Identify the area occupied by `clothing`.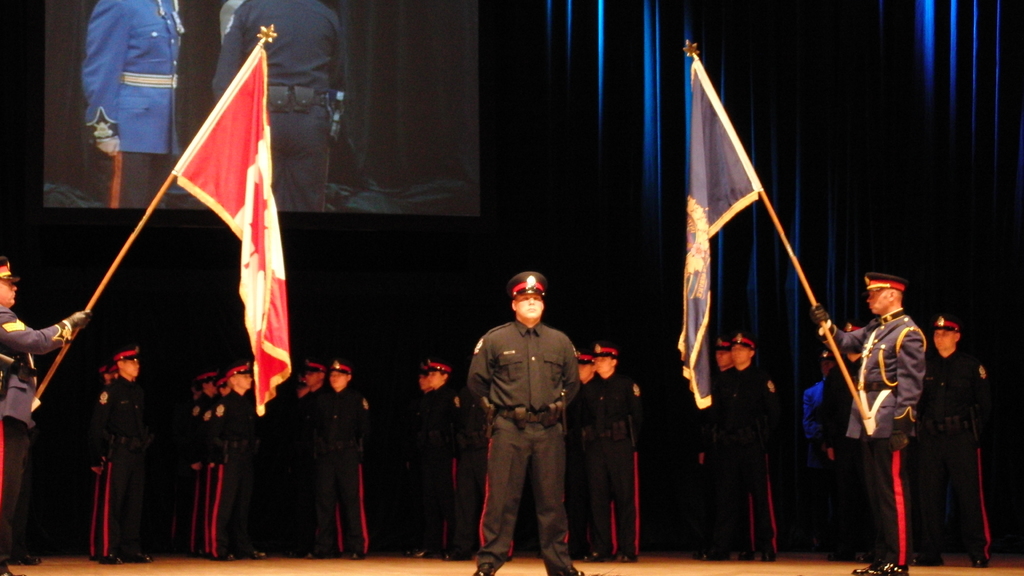
Area: {"x1": 936, "y1": 345, "x2": 990, "y2": 545}.
